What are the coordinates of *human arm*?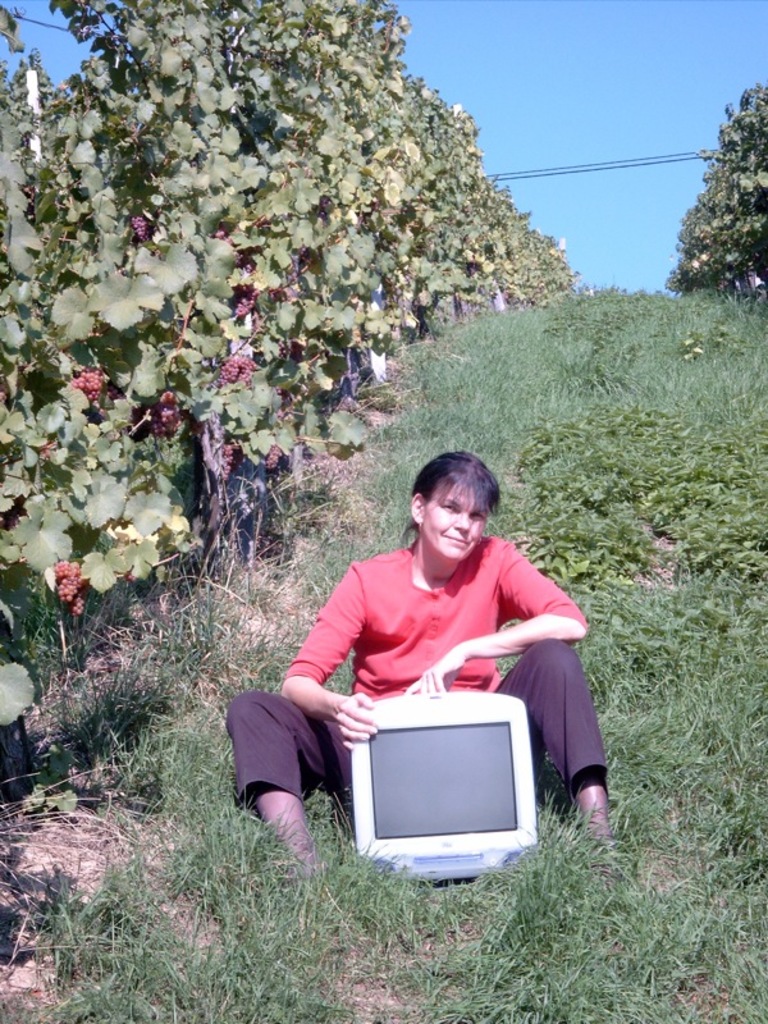
rect(236, 547, 387, 753).
